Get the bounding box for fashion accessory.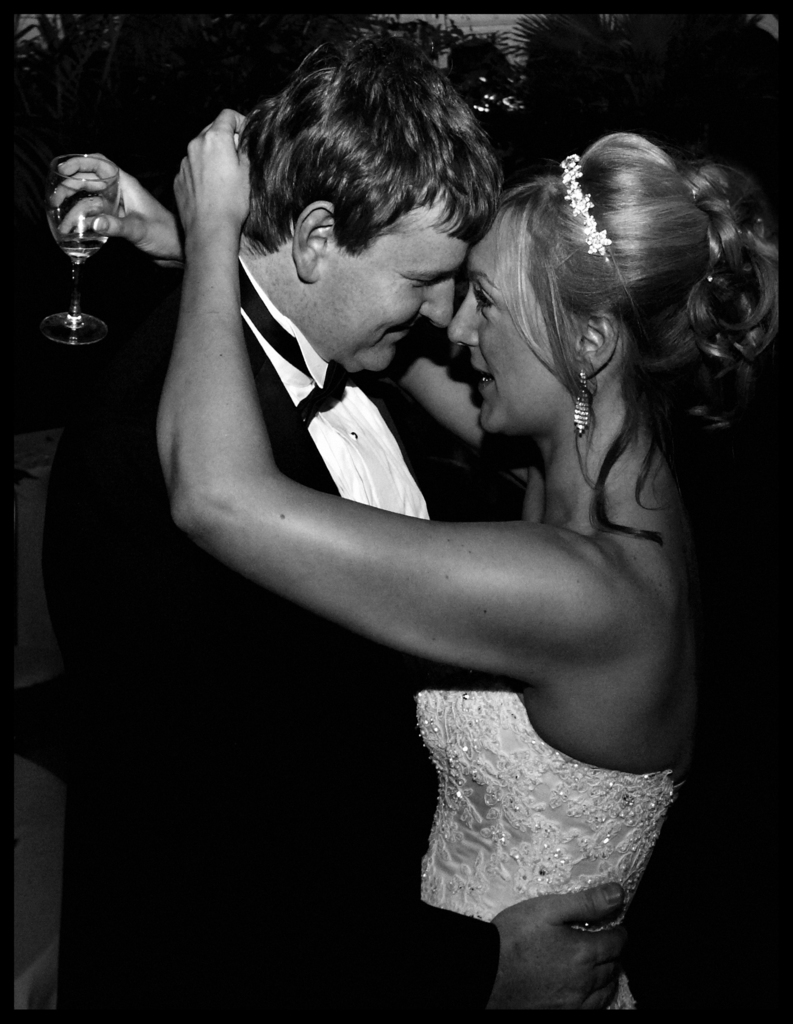
left=571, top=369, right=592, bottom=435.
